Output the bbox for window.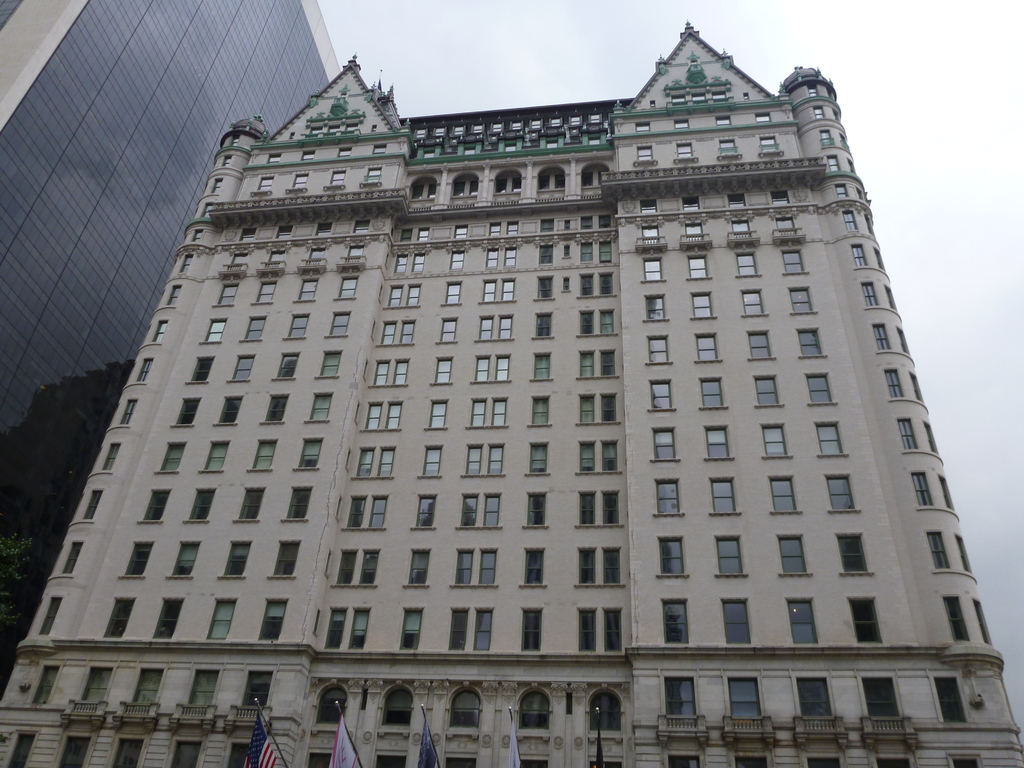
bbox=(537, 244, 554, 266).
